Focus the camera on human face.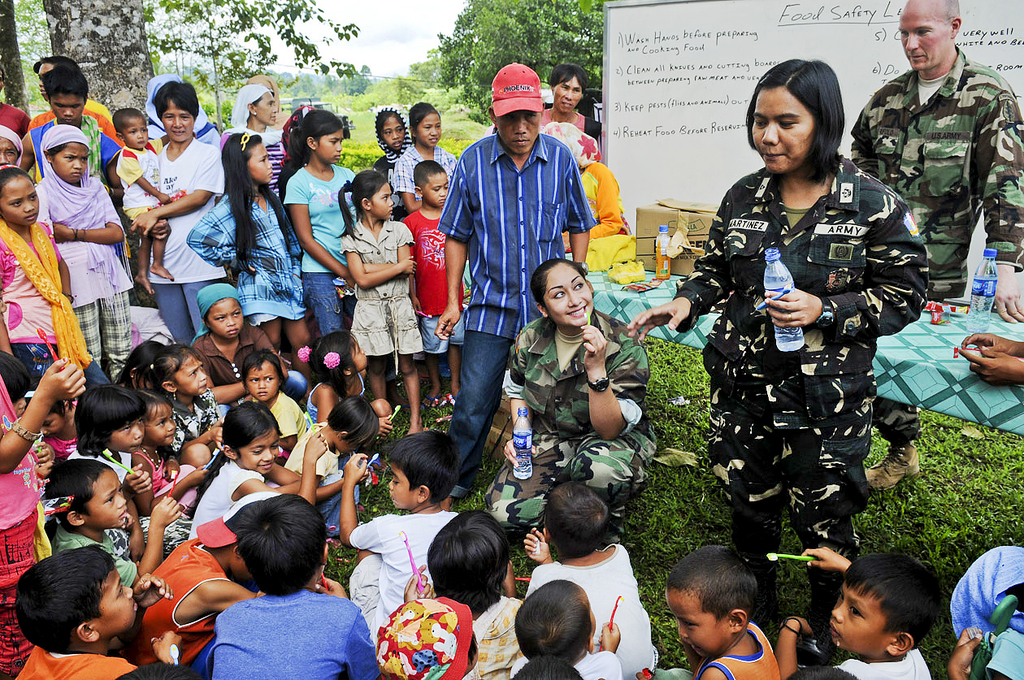
Focus region: box=[52, 99, 86, 128].
